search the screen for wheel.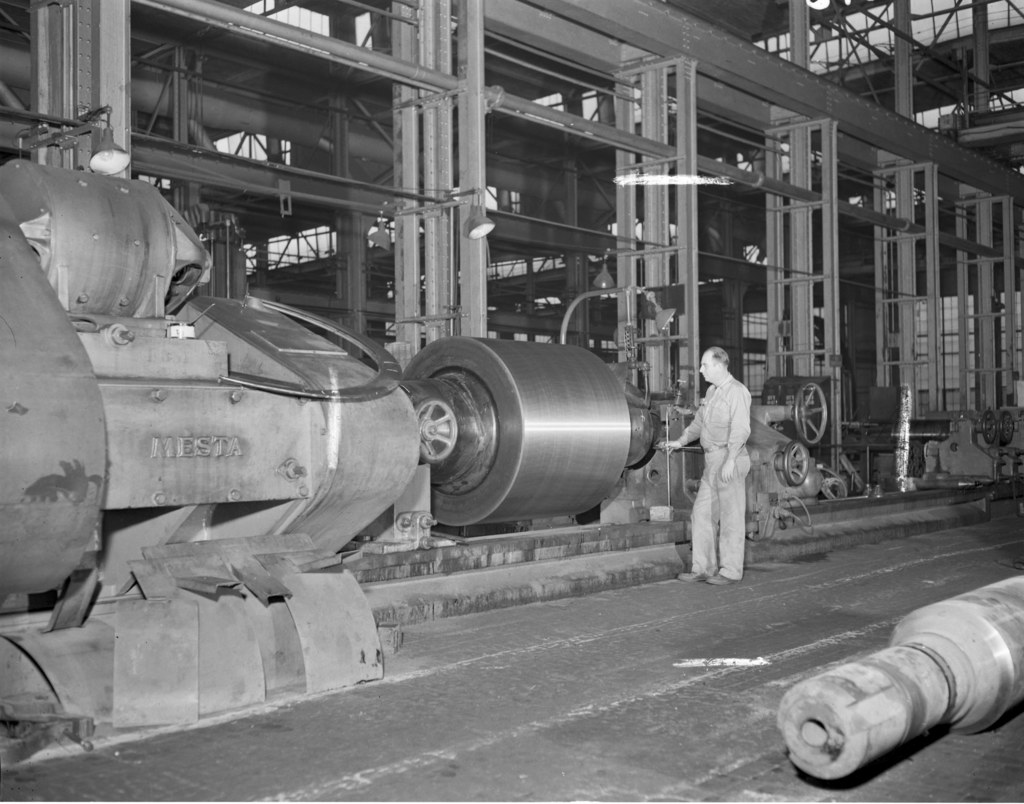
Found at box(998, 410, 1014, 442).
